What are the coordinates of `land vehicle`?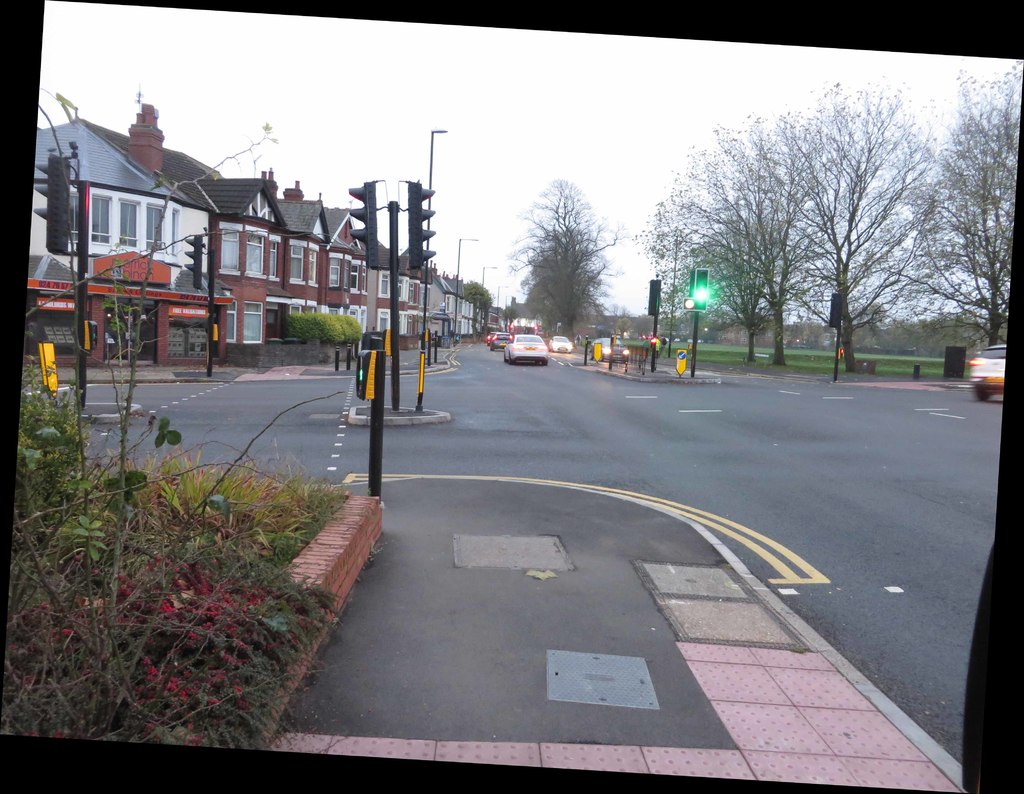
{"x1": 488, "y1": 329, "x2": 508, "y2": 352}.
